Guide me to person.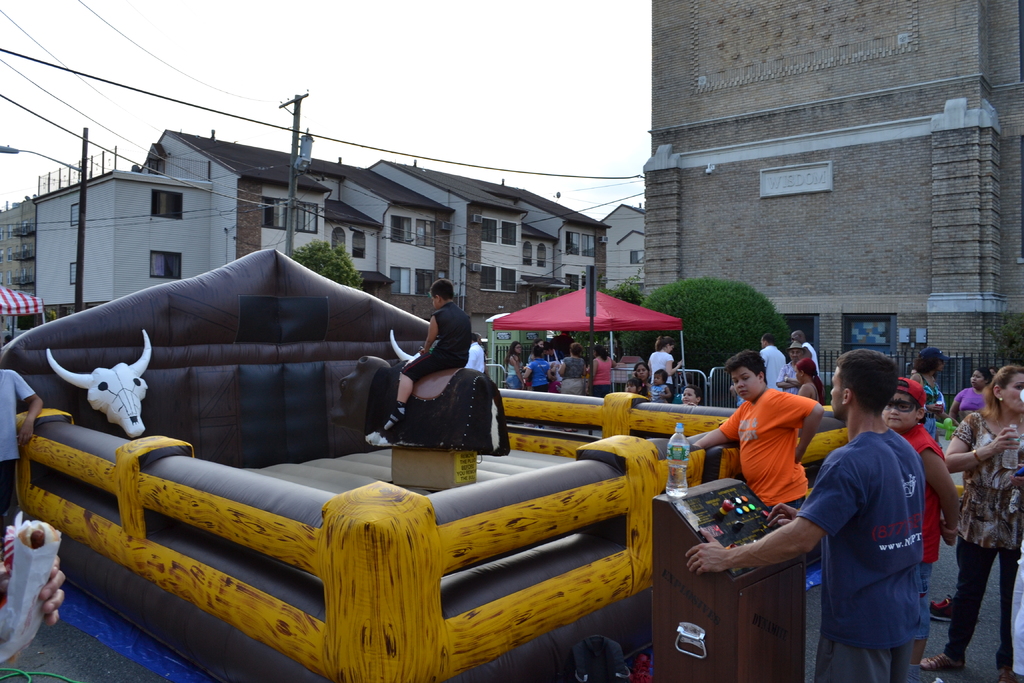
Guidance: 622:379:638:395.
